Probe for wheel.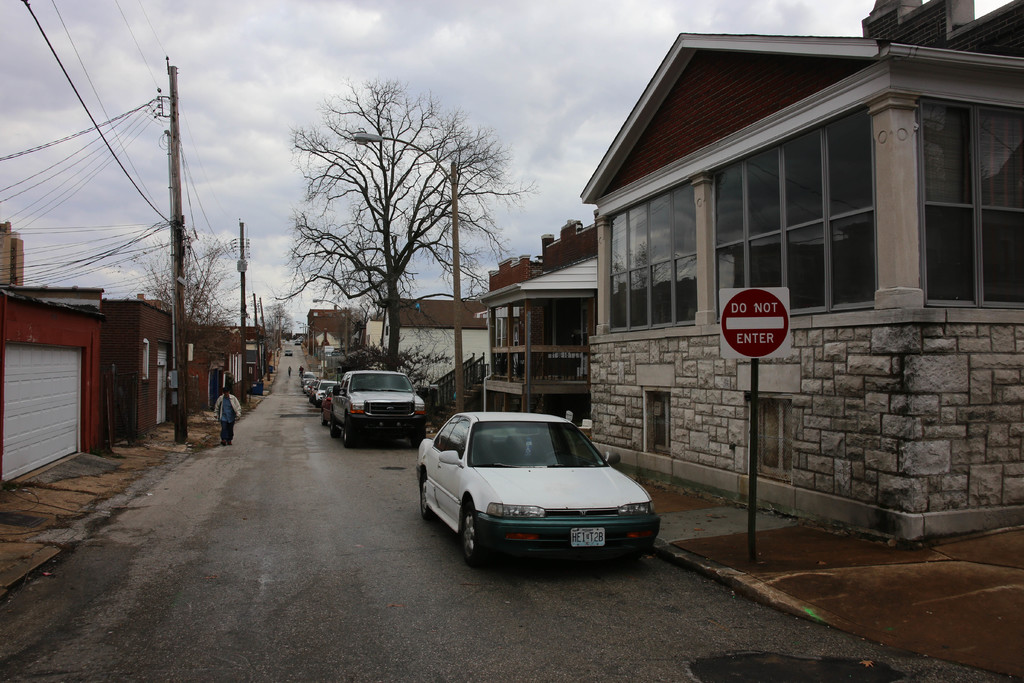
Probe result: [left=455, top=501, right=495, bottom=563].
